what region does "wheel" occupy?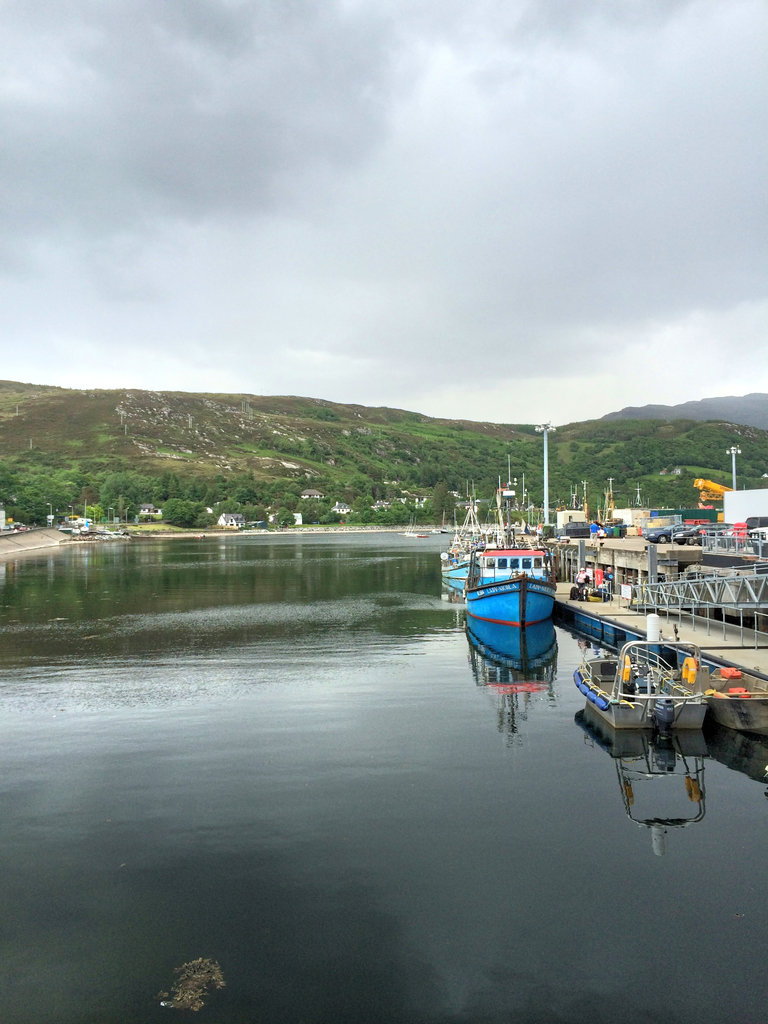
BBox(687, 535, 694, 544).
